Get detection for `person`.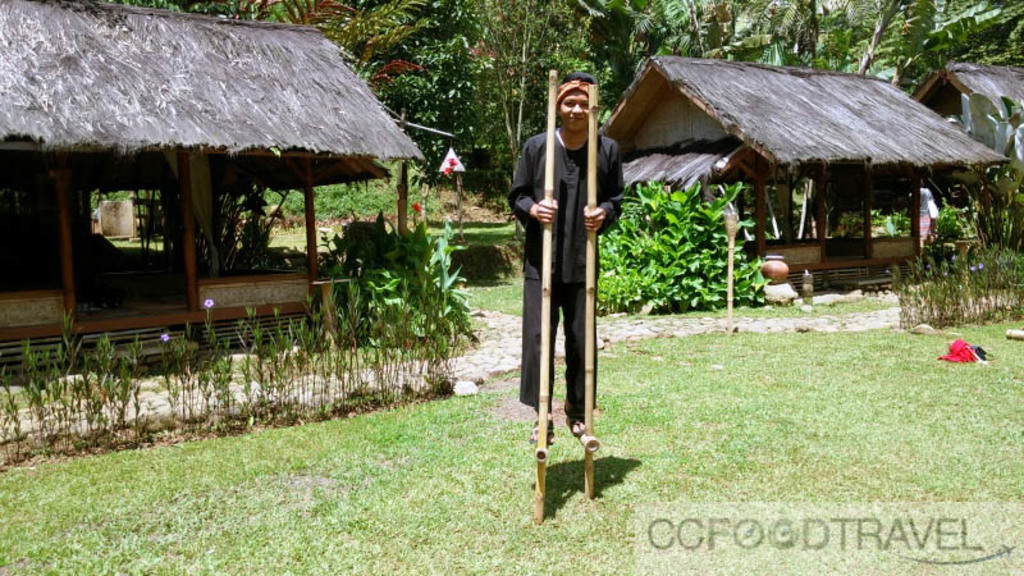
Detection: l=529, t=82, r=617, b=506.
